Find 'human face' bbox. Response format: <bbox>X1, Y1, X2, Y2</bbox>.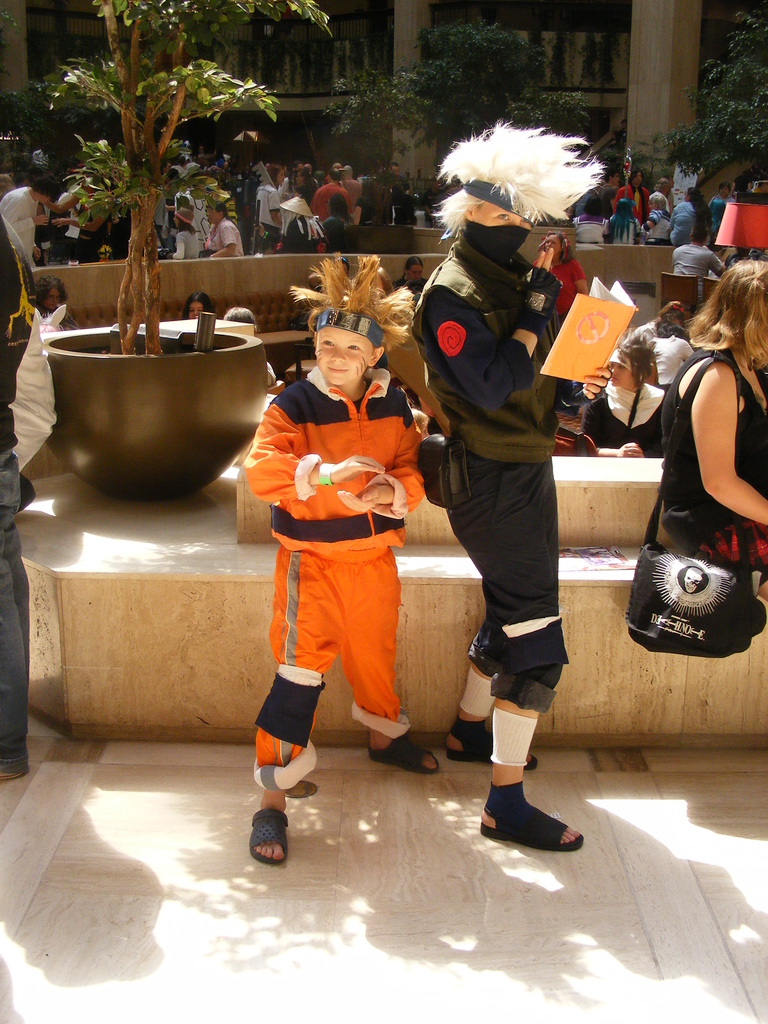
<bbox>469, 205, 534, 239</bbox>.
